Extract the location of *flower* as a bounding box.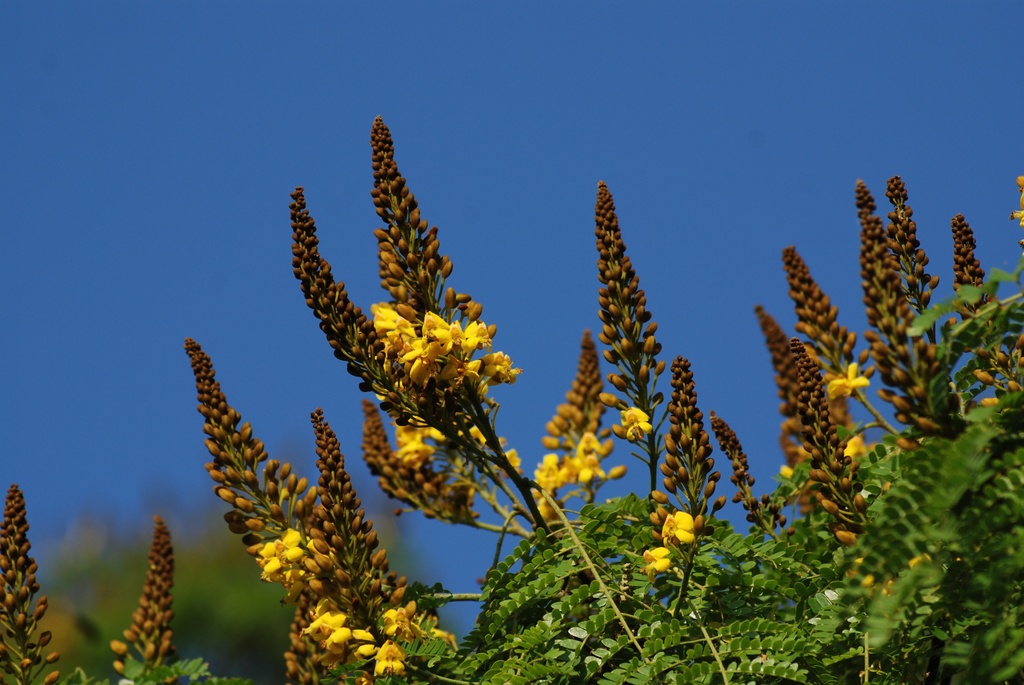
<region>631, 506, 700, 583</region>.
